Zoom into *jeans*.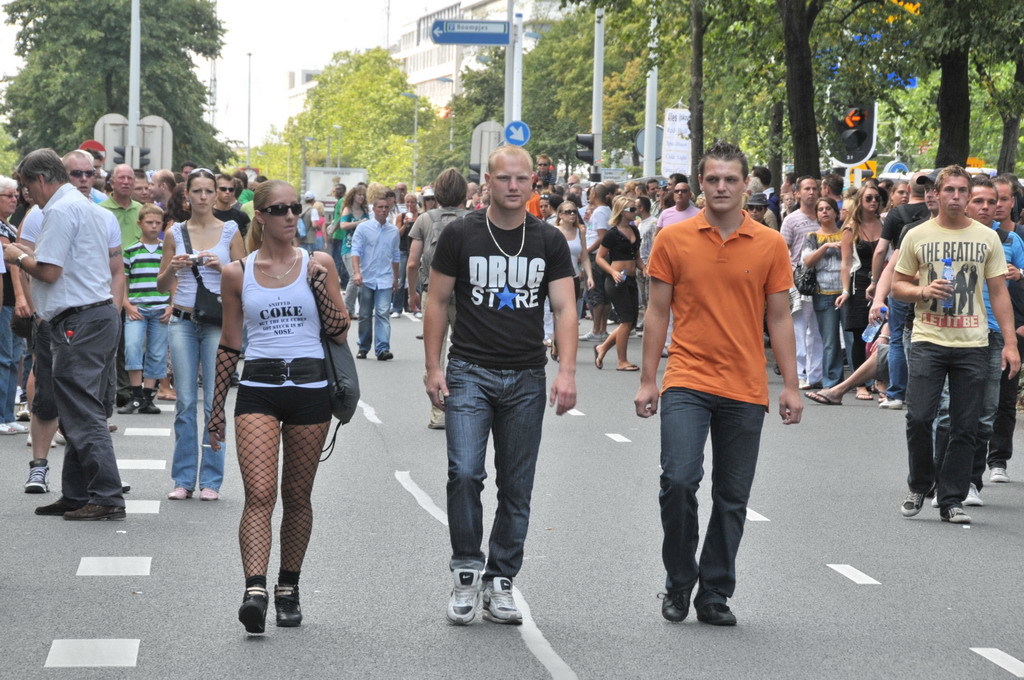
Zoom target: Rect(812, 294, 865, 390).
